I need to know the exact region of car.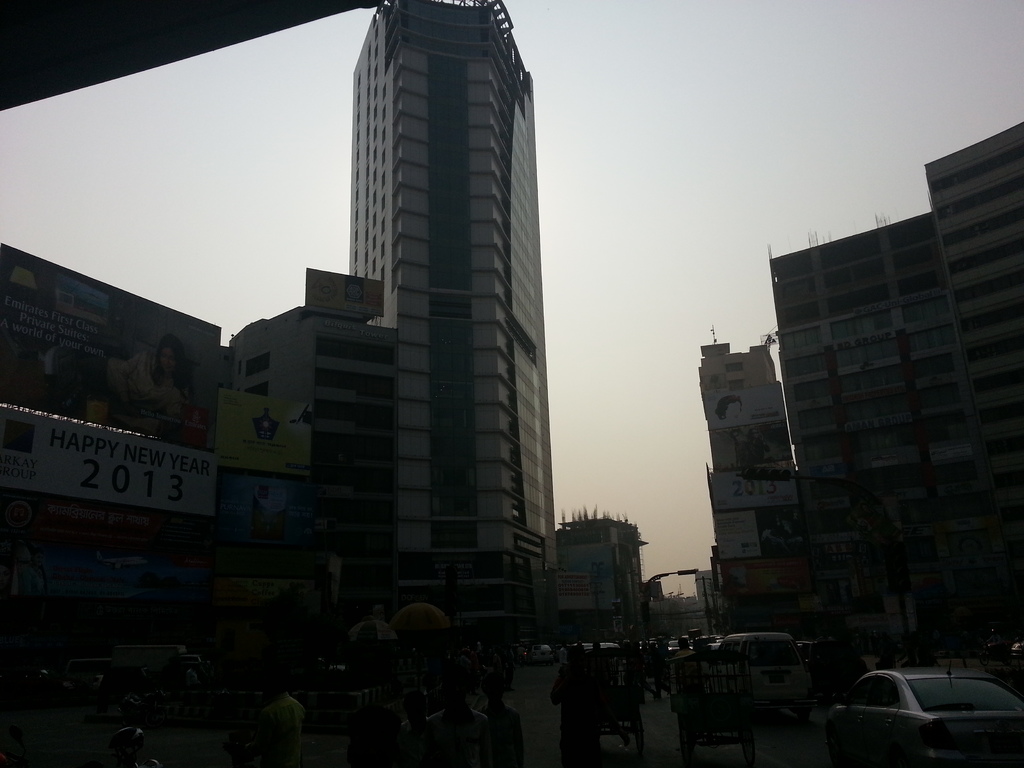
Region: 320, 659, 348, 682.
